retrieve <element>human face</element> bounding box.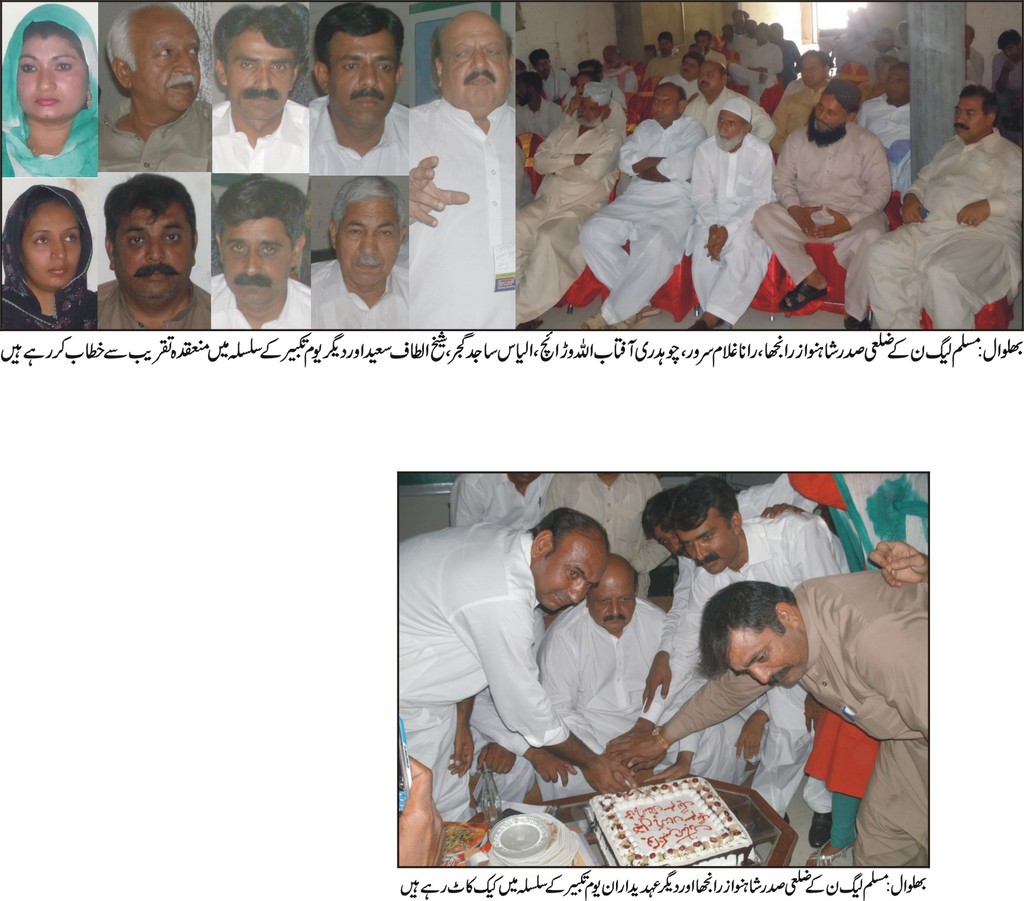
Bounding box: bbox=(133, 1, 198, 103).
